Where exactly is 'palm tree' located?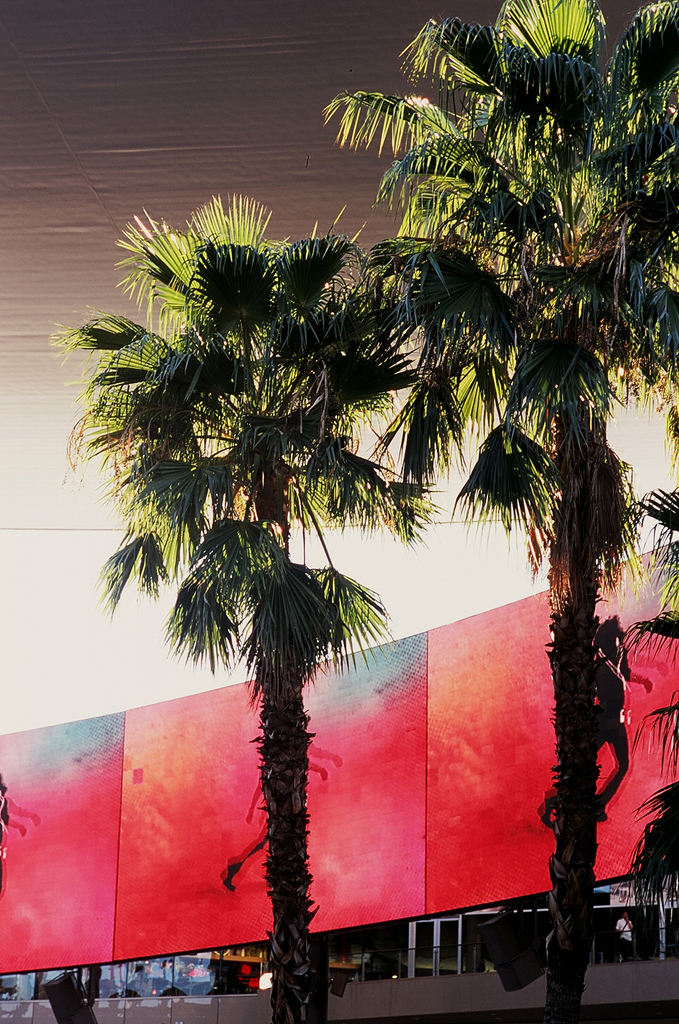
Its bounding box is box(387, 0, 653, 232).
